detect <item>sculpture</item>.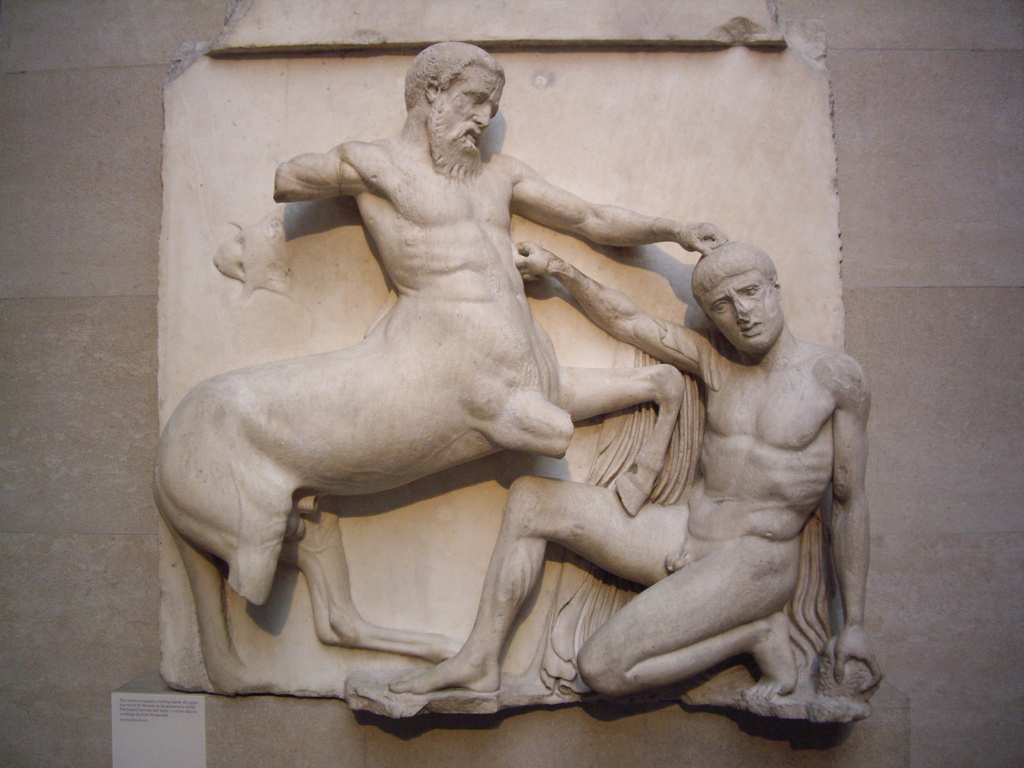
Detected at 159:36:842:743.
